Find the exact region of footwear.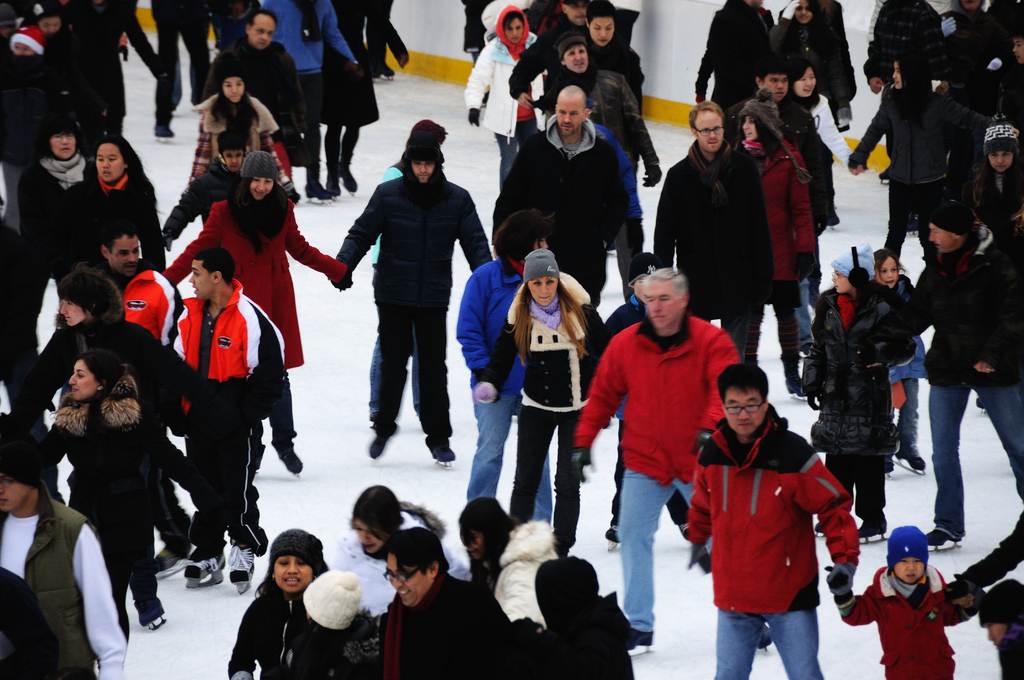
Exact region: locate(812, 519, 829, 540).
